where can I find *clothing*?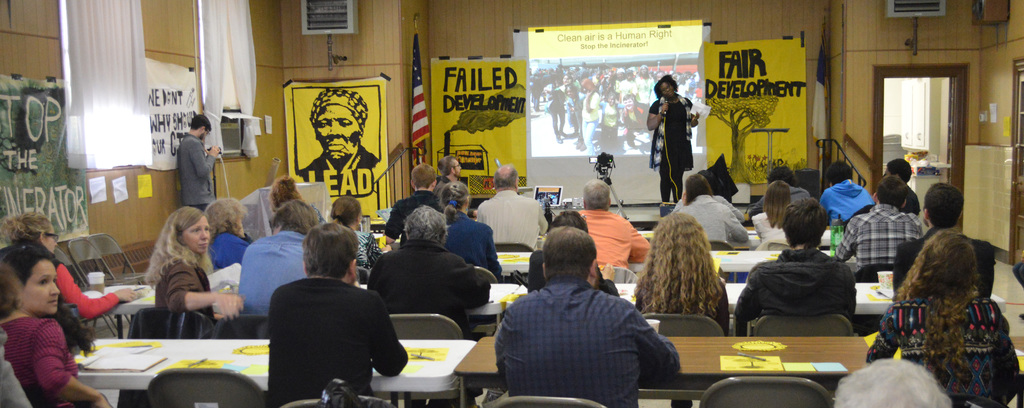
You can find it at (525,244,619,299).
